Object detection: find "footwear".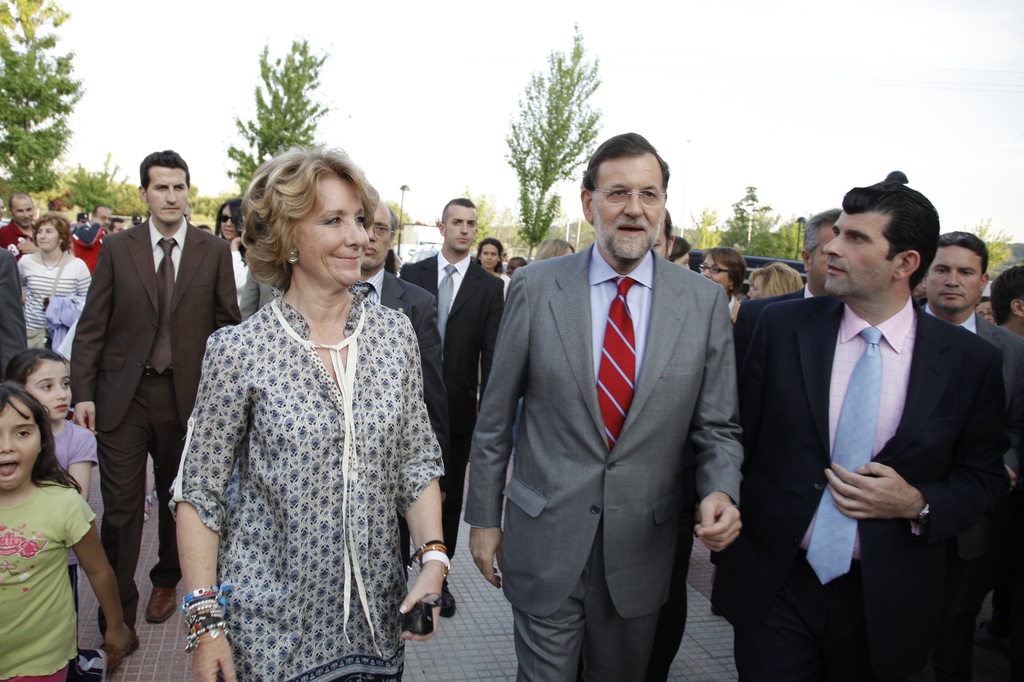
140 496 154 522.
